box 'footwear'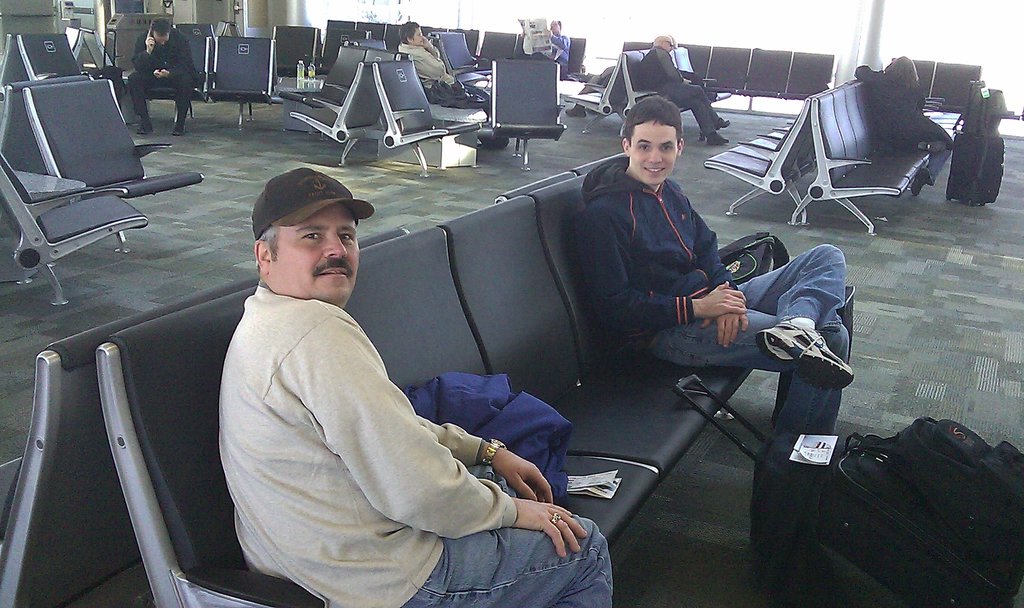
bbox=[172, 120, 185, 137]
